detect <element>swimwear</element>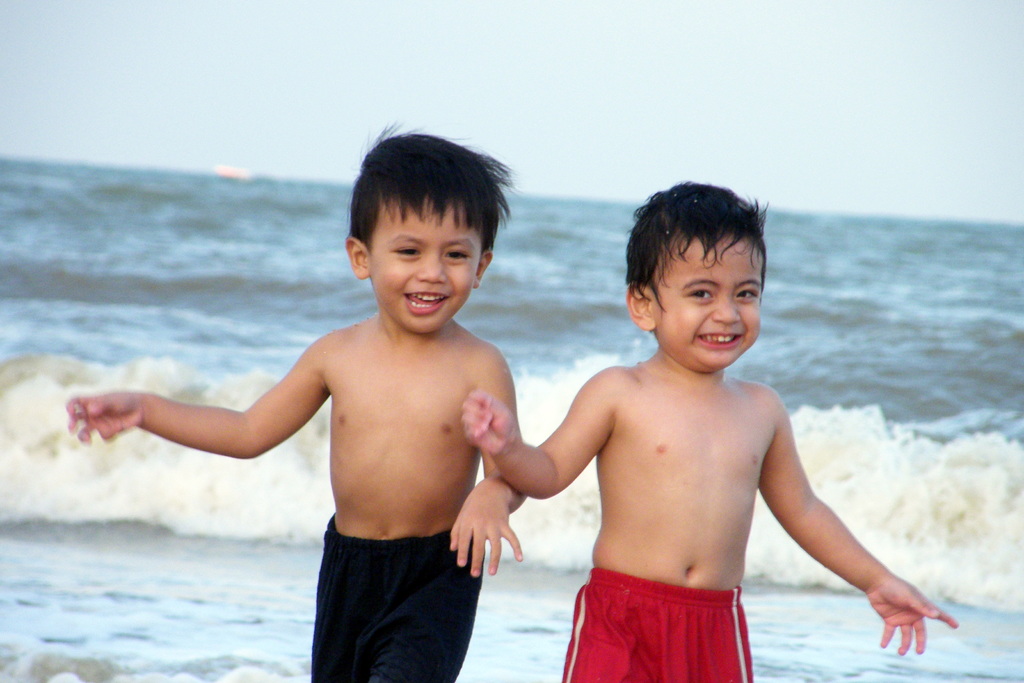
pyautogui.locateOnScreen(552, 568, 756, 682)
